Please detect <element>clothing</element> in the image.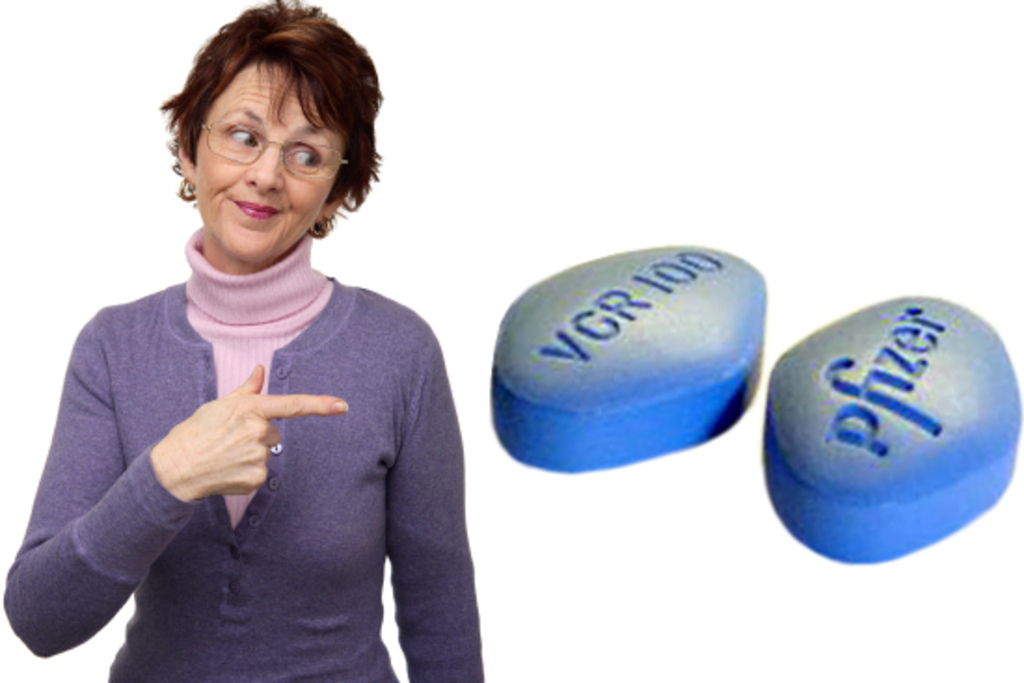
[15, 154, 497, 682].
